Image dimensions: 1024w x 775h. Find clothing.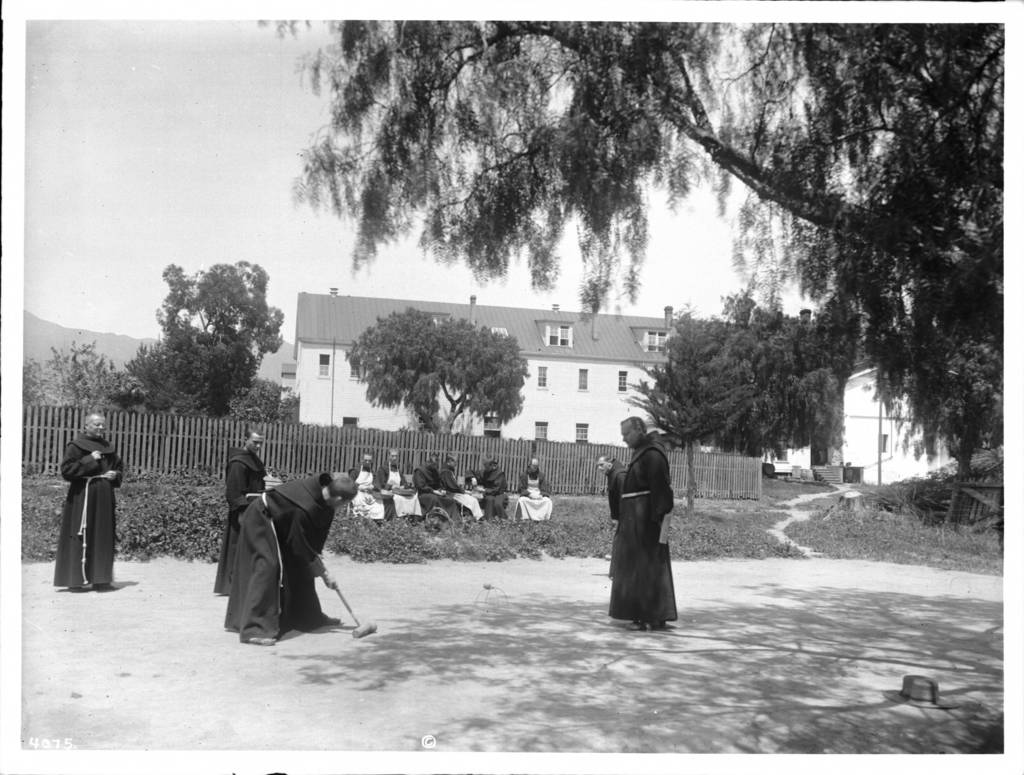
{"x1": 605, "y1": 457, "x2": 630, "y2": 534}.
